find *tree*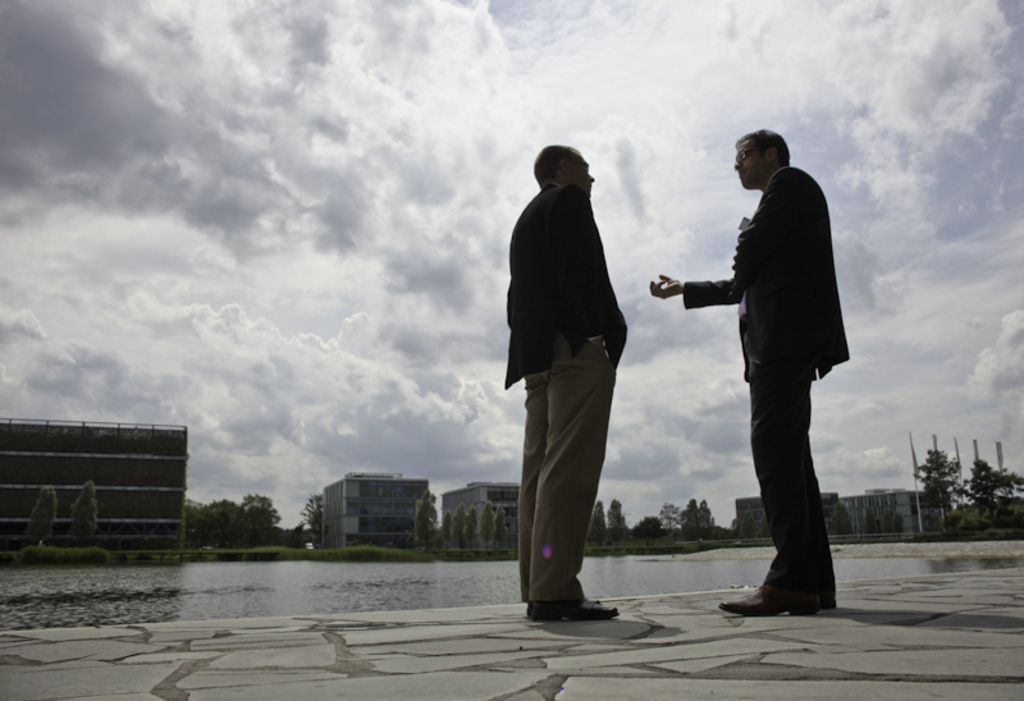
l=416, t=491, r=442, b=542
